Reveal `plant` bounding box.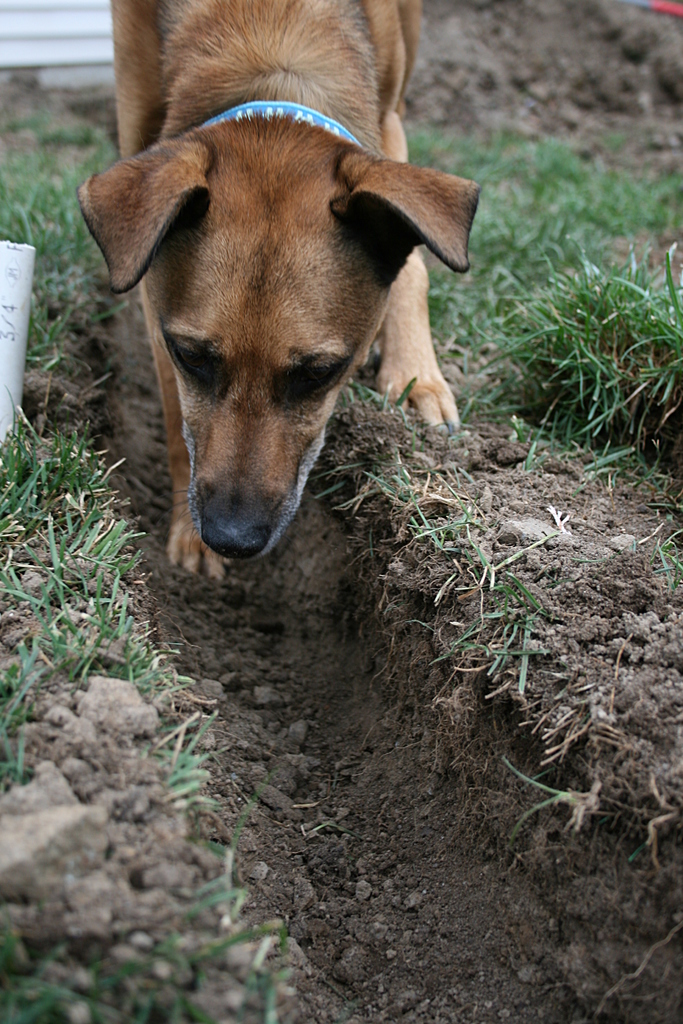
Revealed: 496/751/580/862.
